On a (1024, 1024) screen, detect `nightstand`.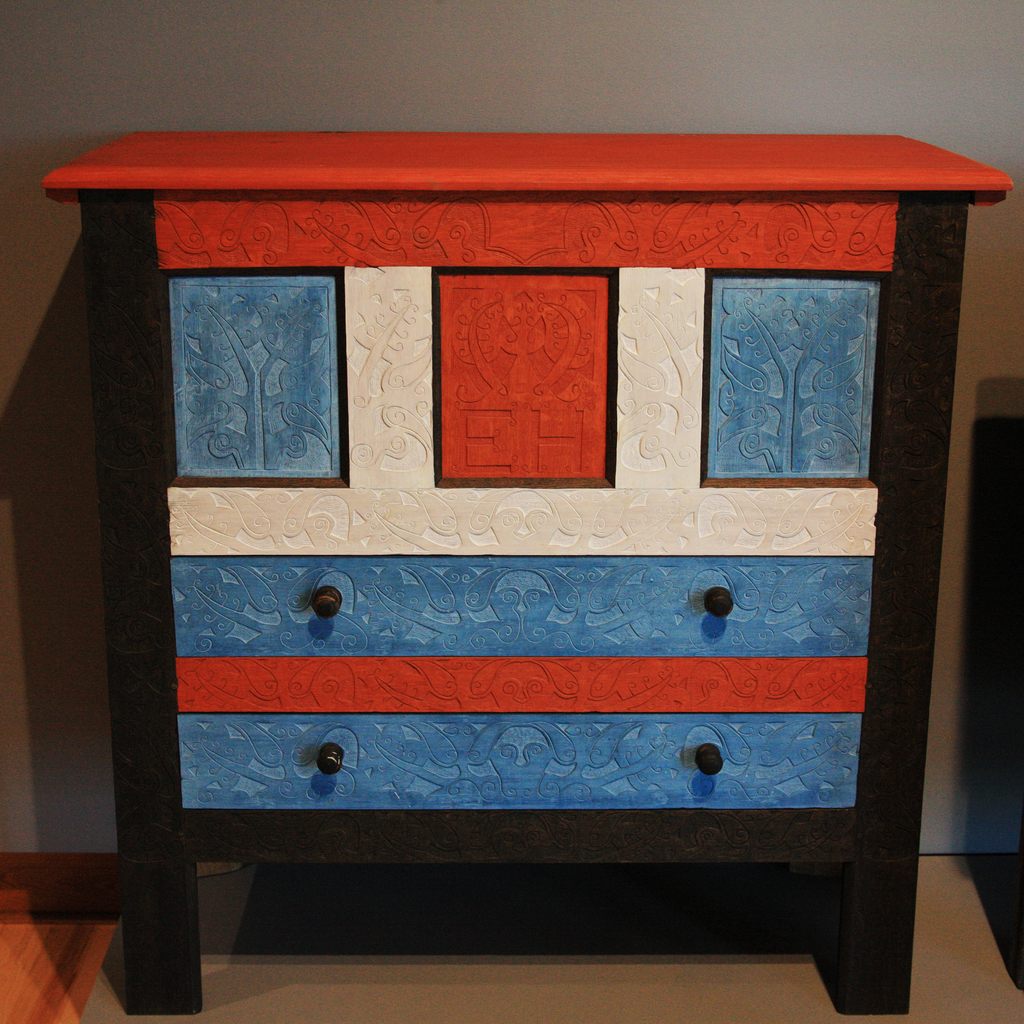
{"left": 52, "top": 134, "right": 1011, "bottom": 1009}.
